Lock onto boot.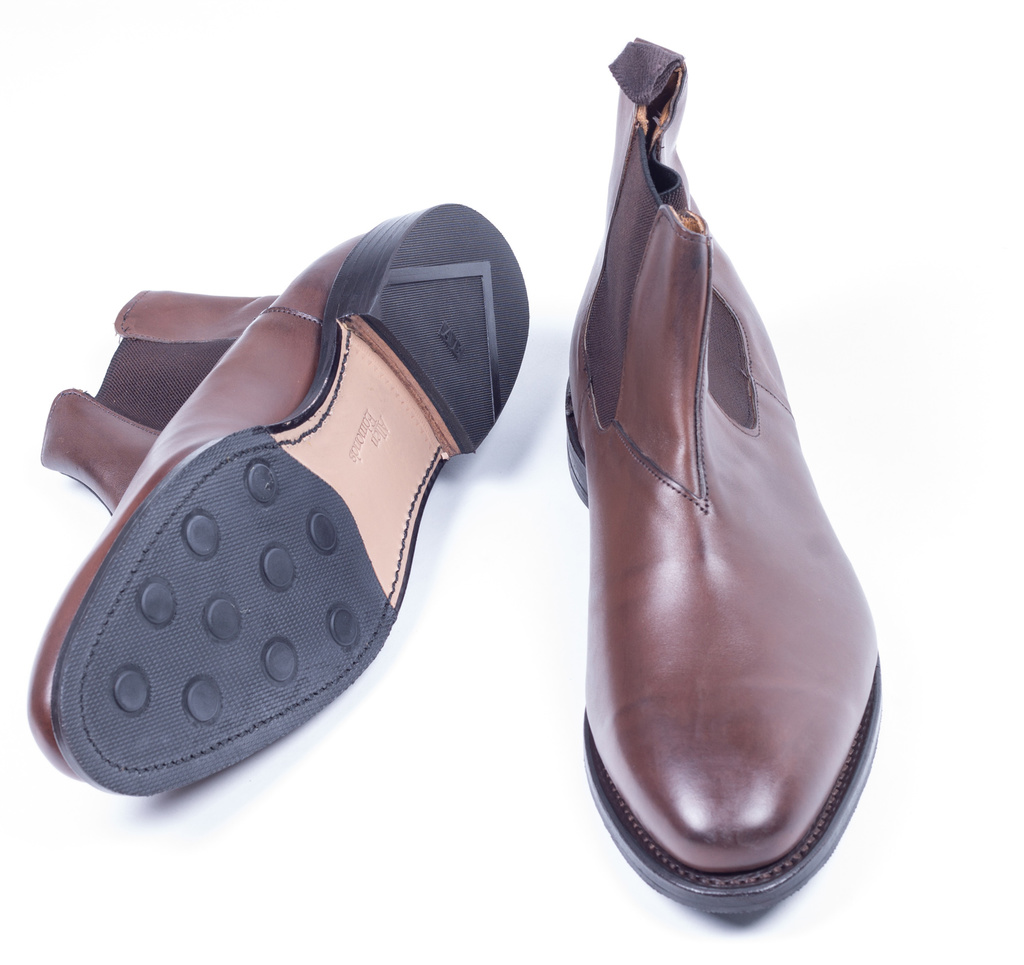
Locked: Rect(559, 0, 883, 954).
